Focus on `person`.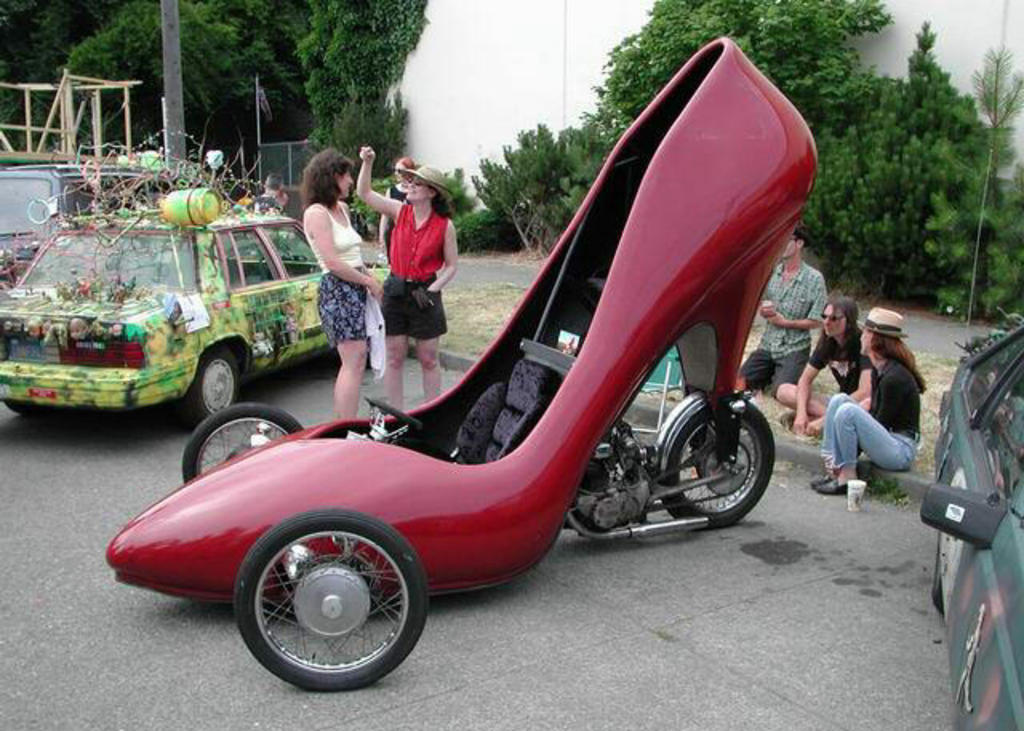
Focused at (x1=384, y1=157, x2=414, y2=259).
